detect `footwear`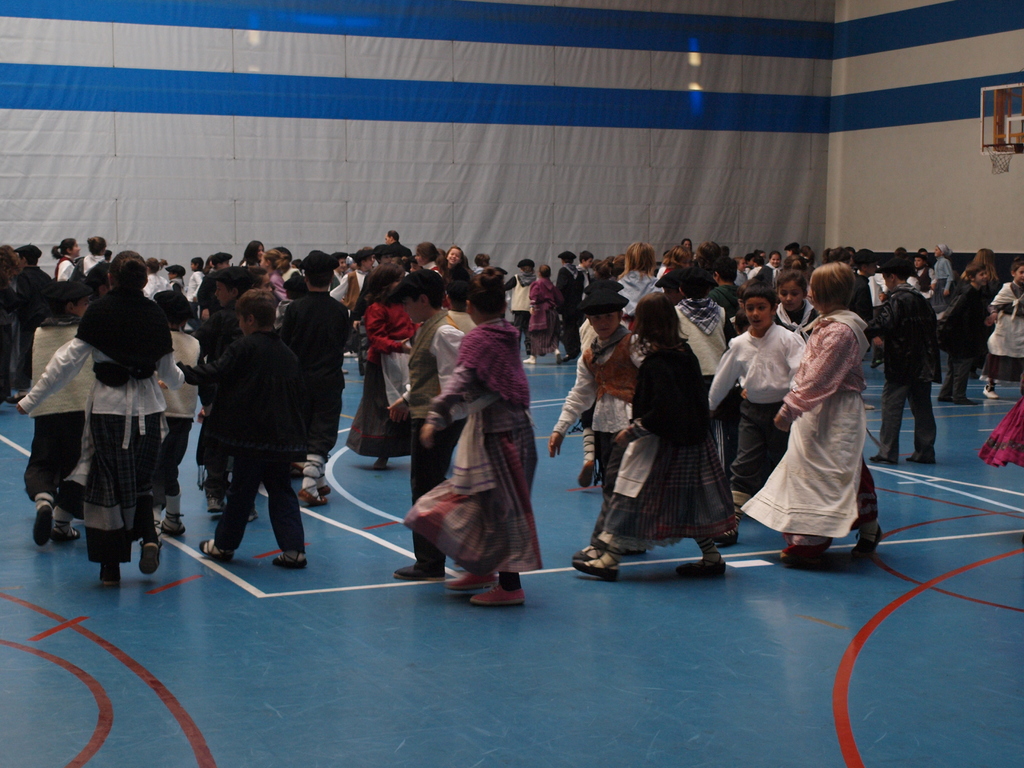
779 545 808 569
